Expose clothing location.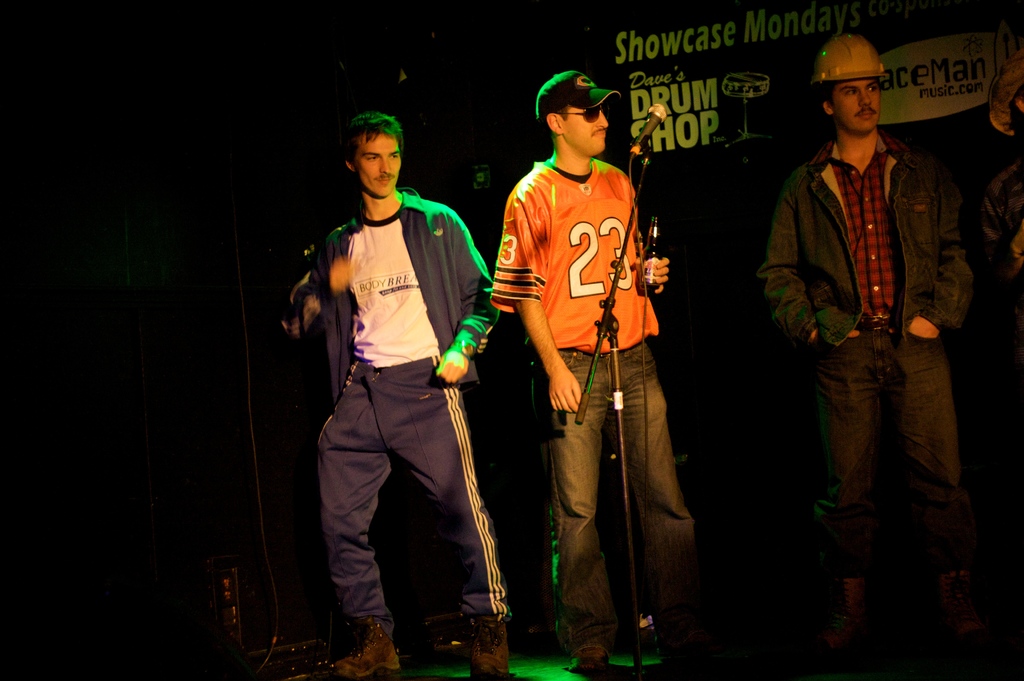
Exposed at l=752, t=110, r=980, b=600.
